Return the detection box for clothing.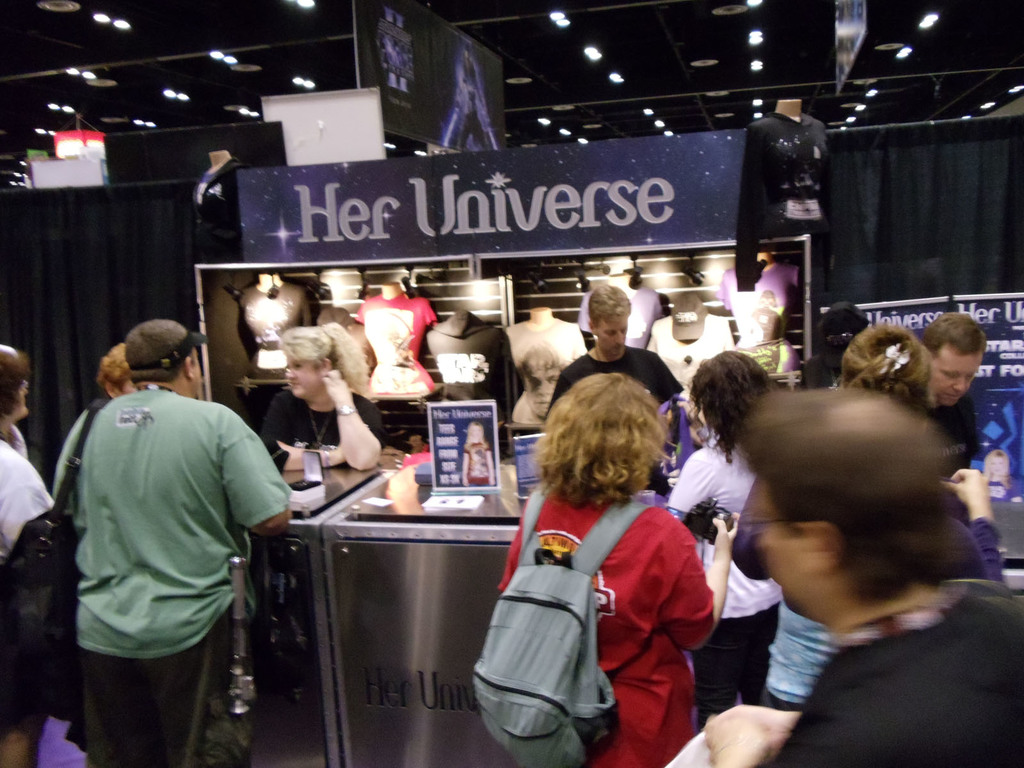
370 289 437 396.
